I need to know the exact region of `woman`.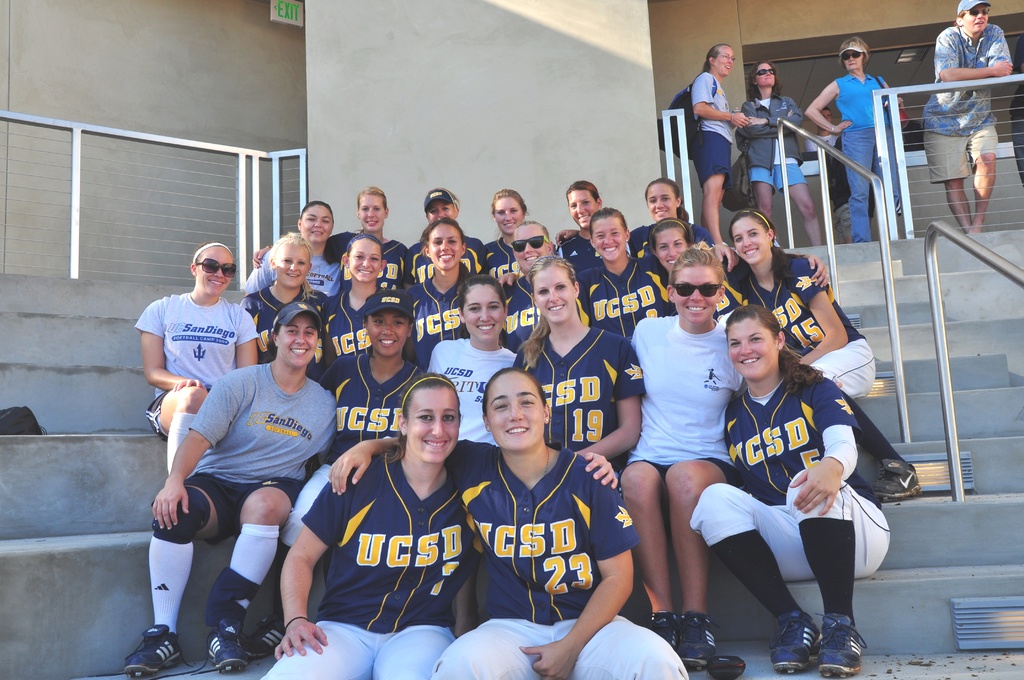
Region: 476 183 545 296.
